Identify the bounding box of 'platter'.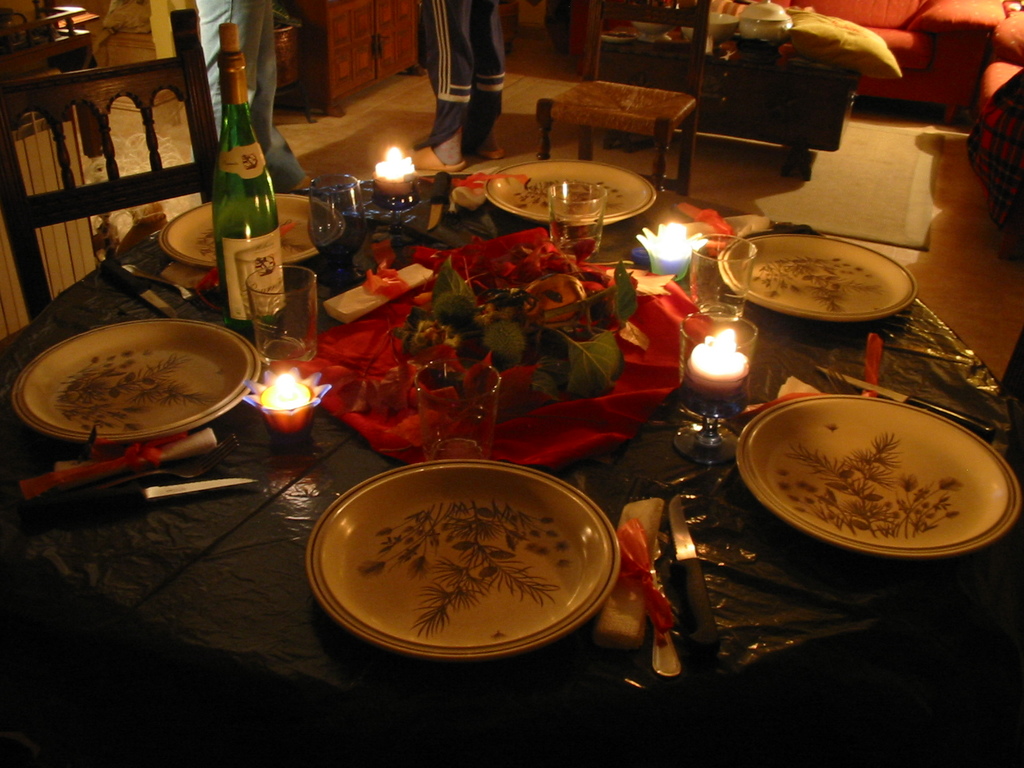
x1=12 y1=320 x2=260 y2=444.
